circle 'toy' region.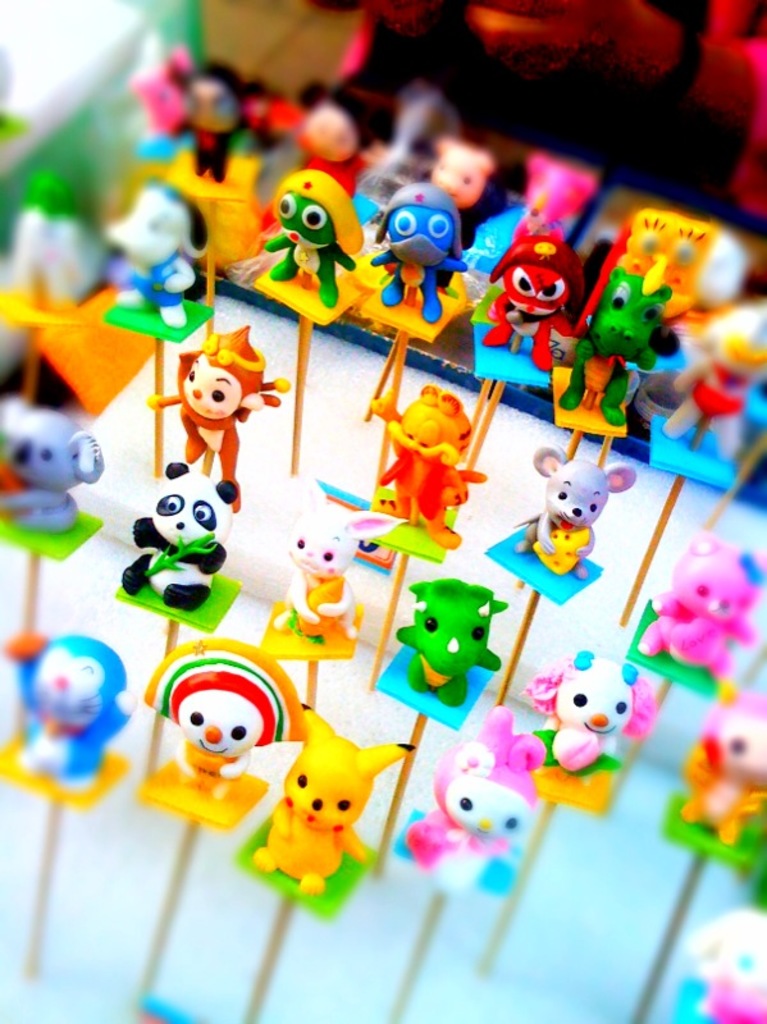
Region: (x1=136, y1=636, x2=310, y2=835).
